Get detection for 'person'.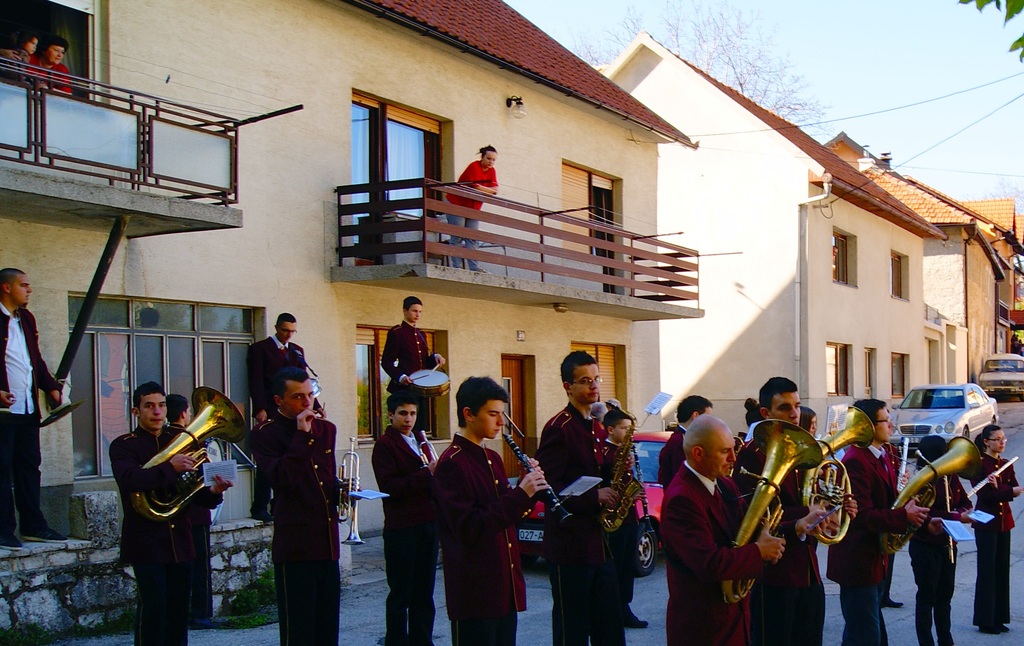
Detection: [381, 296, 446, 438].
